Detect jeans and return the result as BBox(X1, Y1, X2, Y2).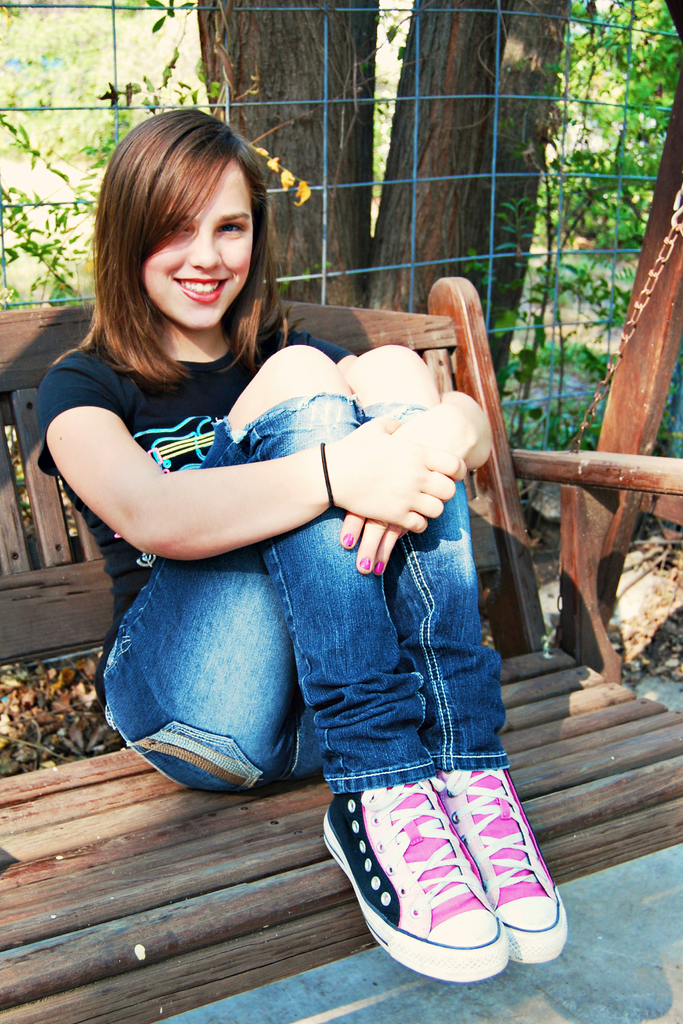
BBox(87, 512, 539, 819).
